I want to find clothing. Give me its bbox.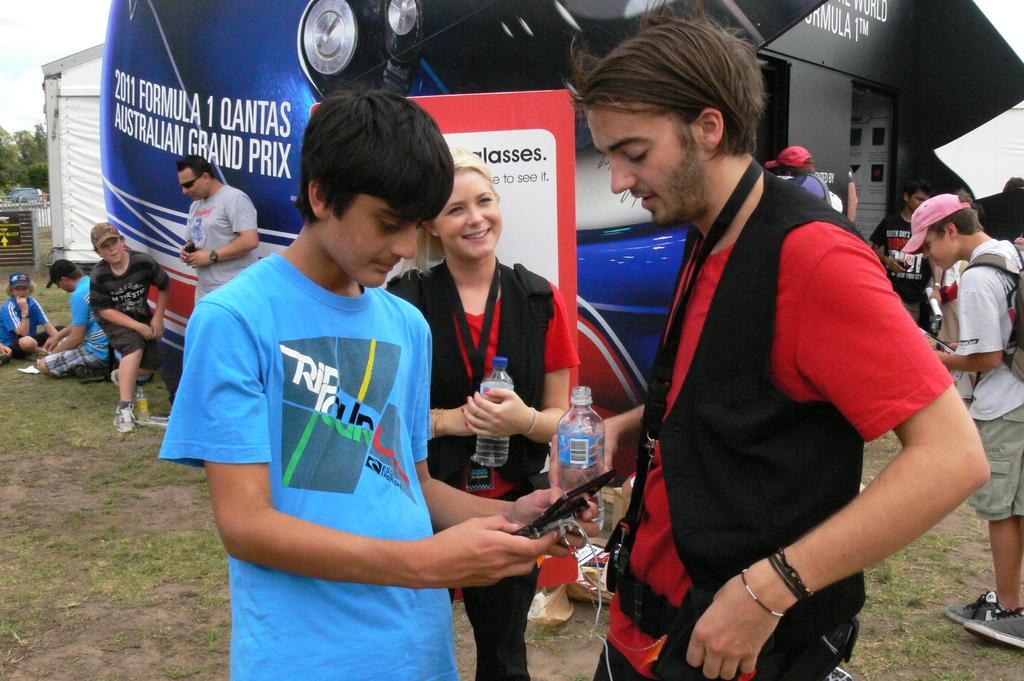
{"x1": 82, "y1": 244, "x2": 164, "y2": 367}.
